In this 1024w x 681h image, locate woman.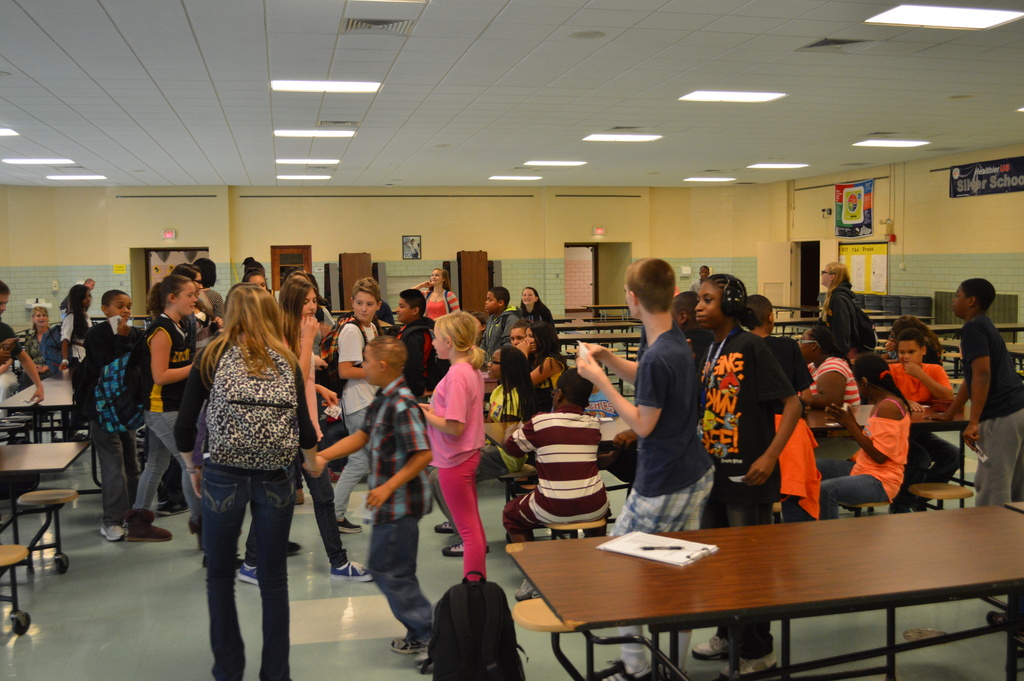
Bounding box: [left=814, top=264, right=880, bottom=358].
